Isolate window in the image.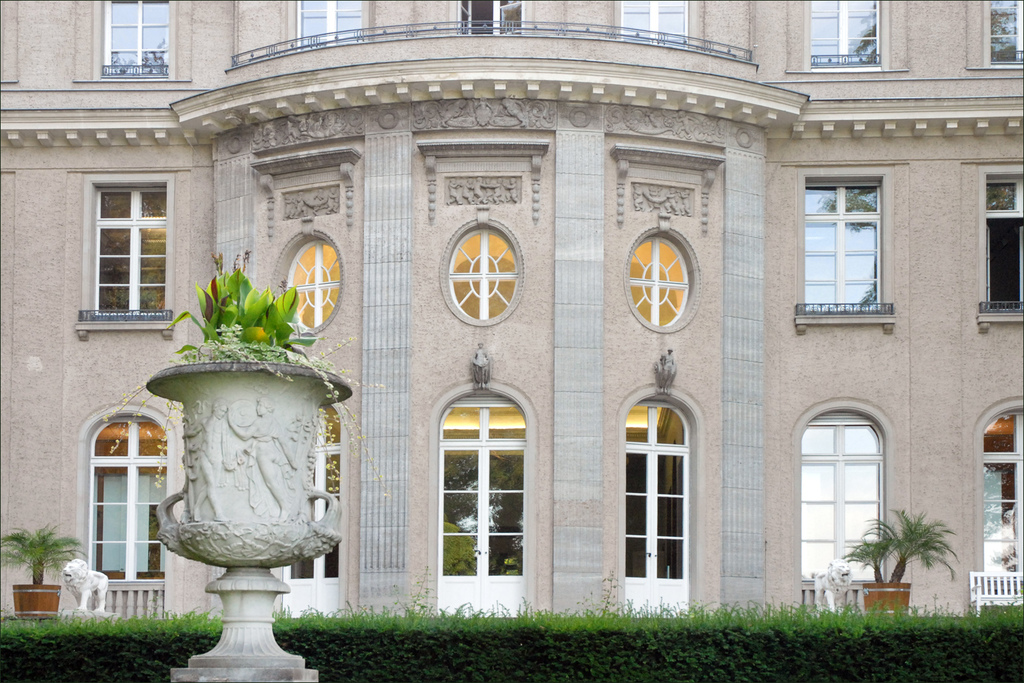
Isolated region: l=797, t=183, r=888, b=313.
